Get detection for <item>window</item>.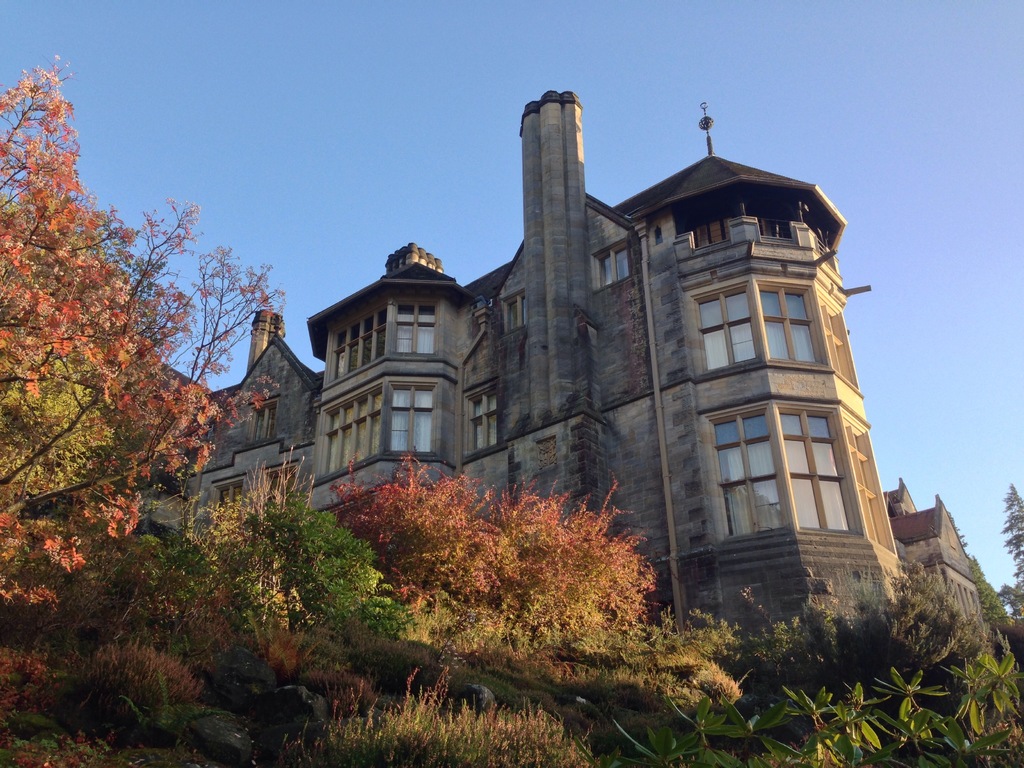
Detection: [x1=593, y1=239, x2=629, y2=288].
